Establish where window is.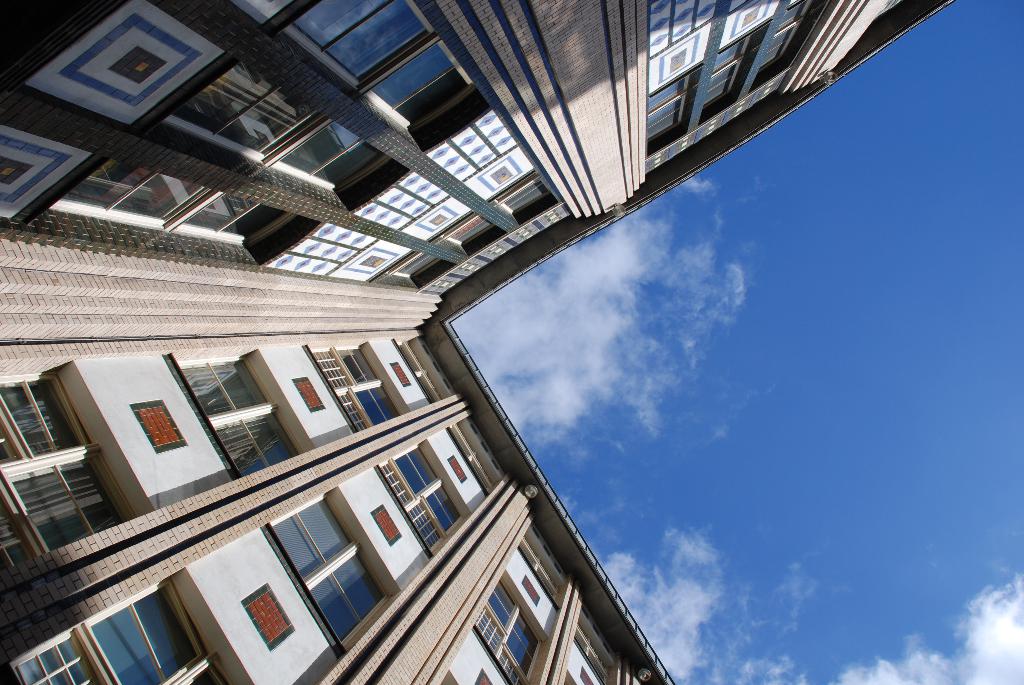
Established at <bbox>496, 176, 558, 217</bbox>.
